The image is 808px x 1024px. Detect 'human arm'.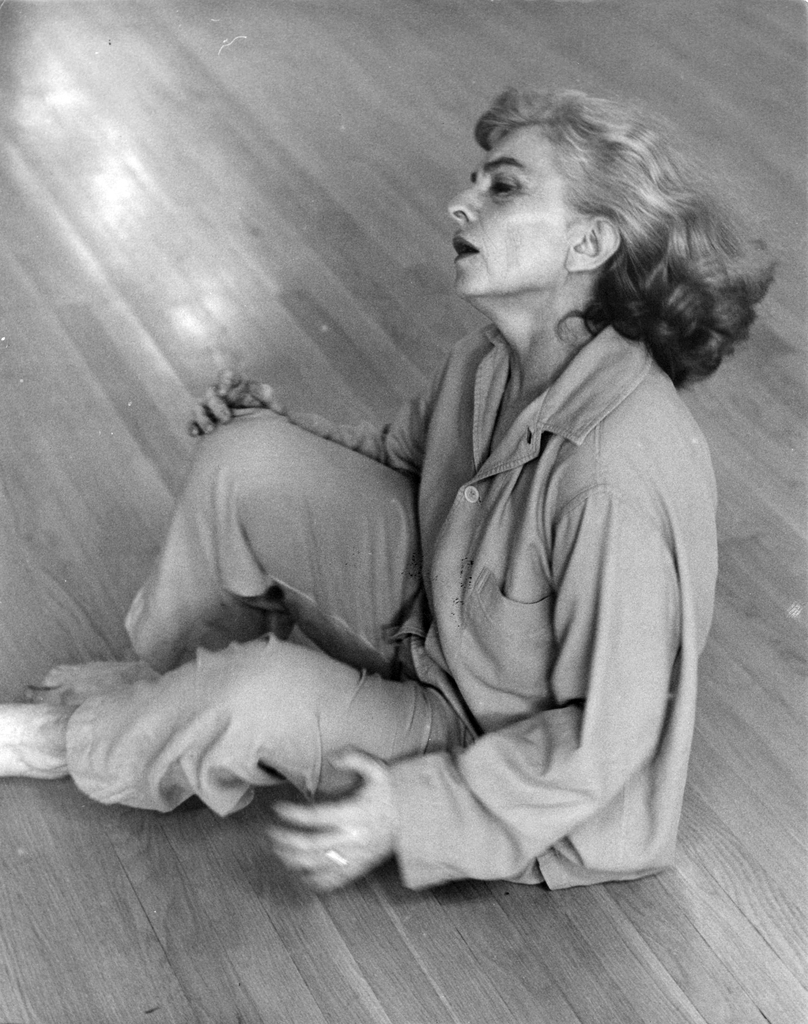
Detection: pyautogui.locateOnScreen(183, 361, 435, 476).
